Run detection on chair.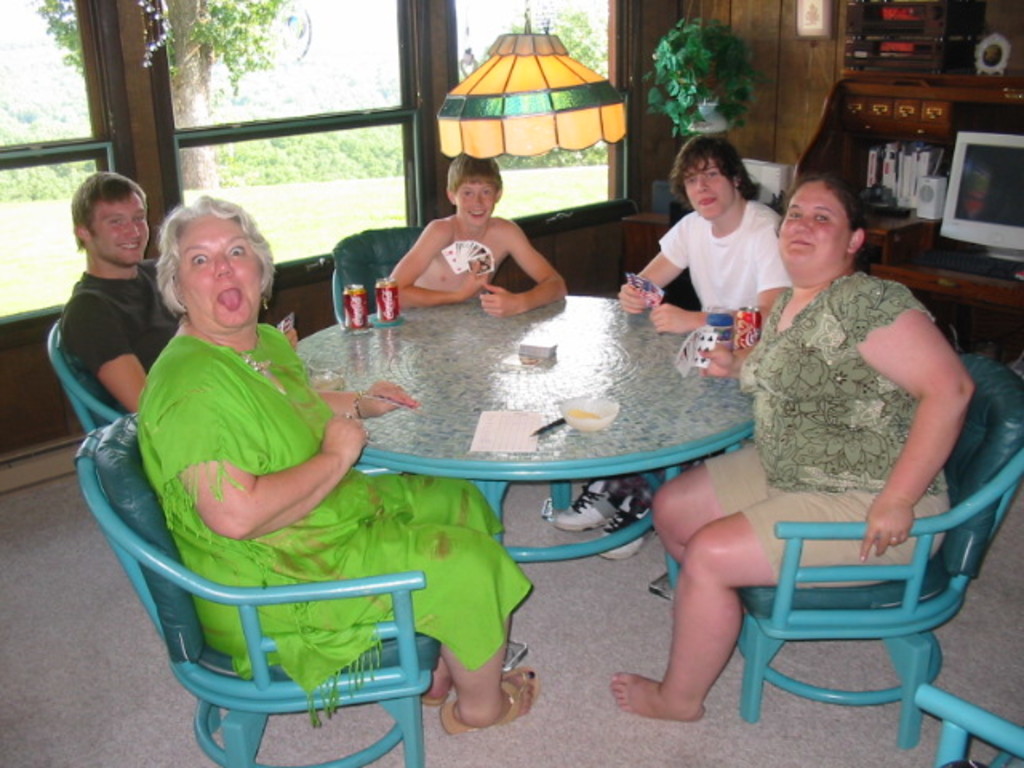
Result: select_region(45, 317, 118, 437).
